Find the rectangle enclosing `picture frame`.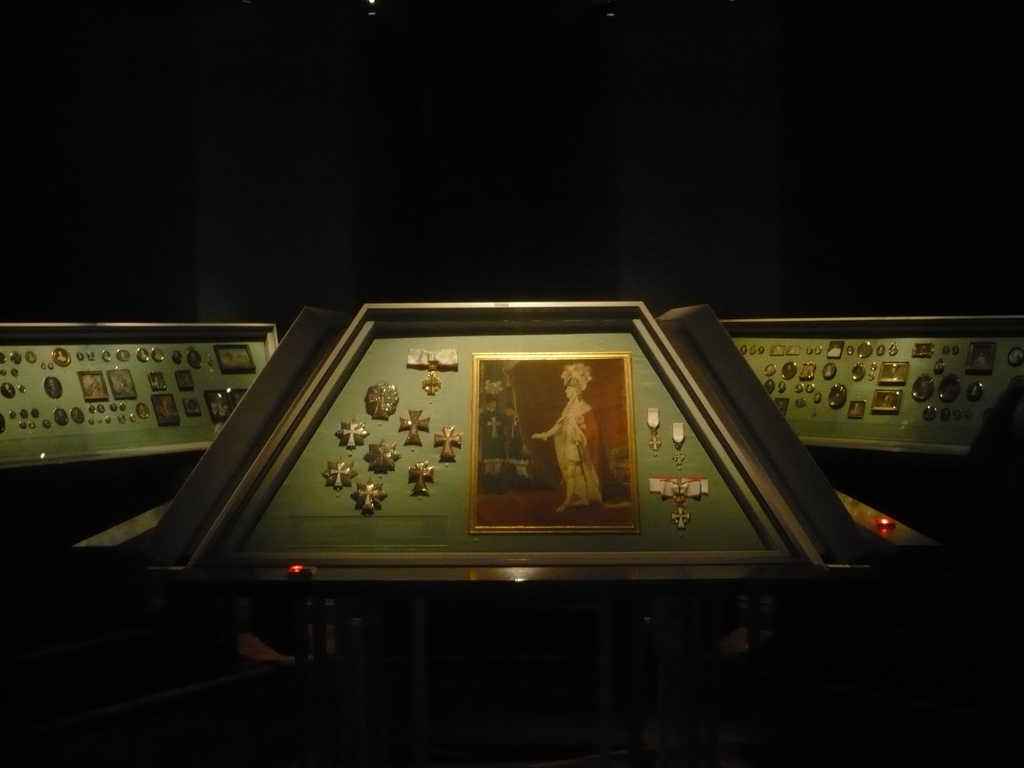
left=136, top=349, right=148, bottom=361.
